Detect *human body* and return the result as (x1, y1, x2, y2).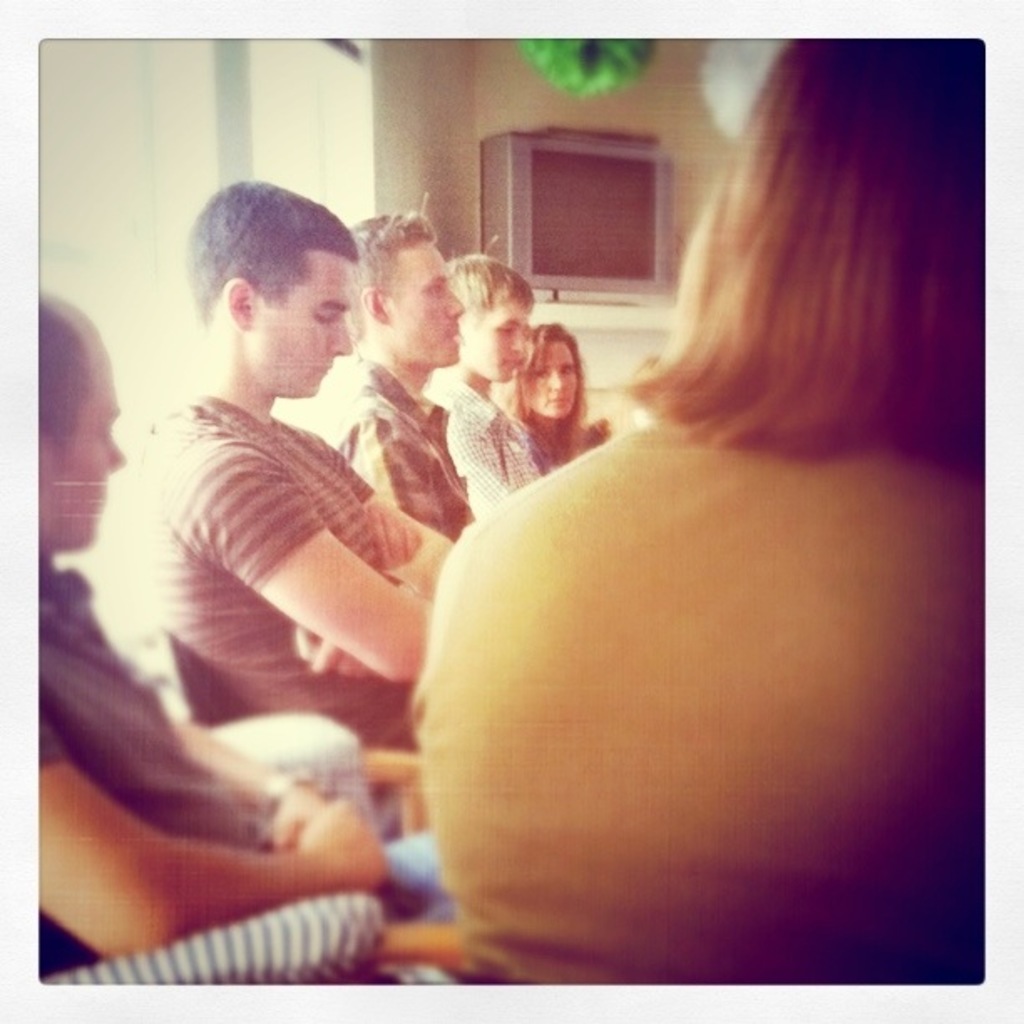
(151, 189, 457, 741).
